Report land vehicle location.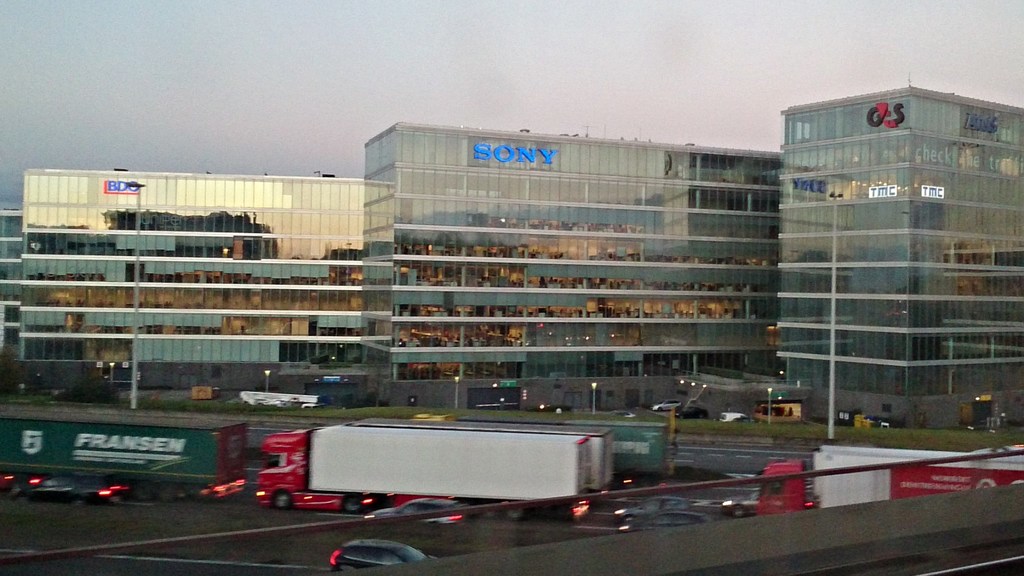
Report: [363, 498, 456, 519].
